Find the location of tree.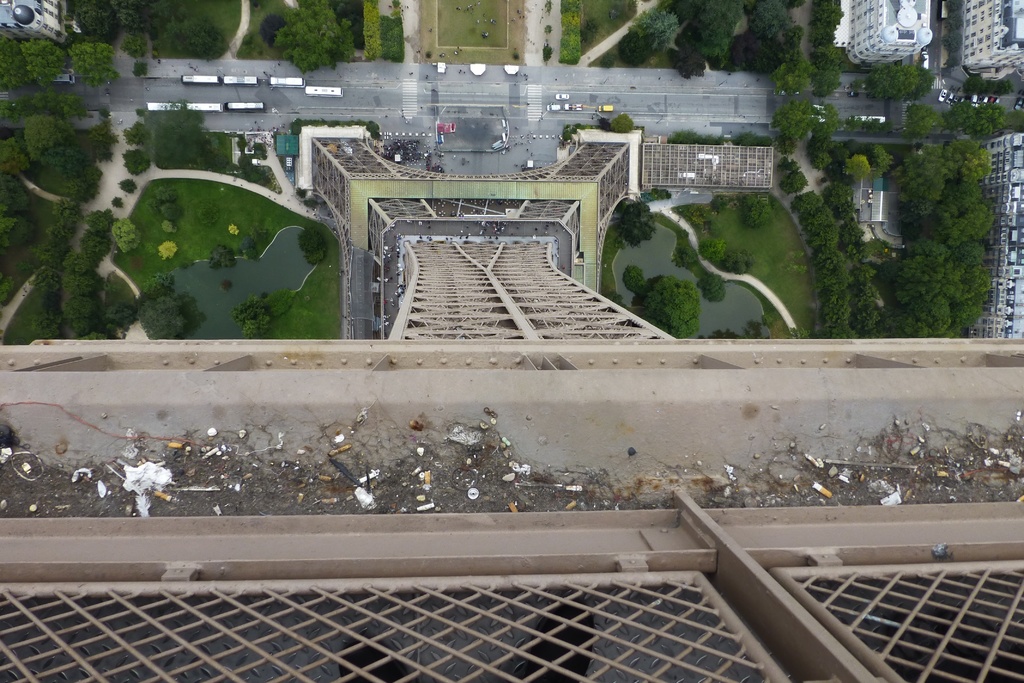
Location: <box>975,99,1008,136</box>.
